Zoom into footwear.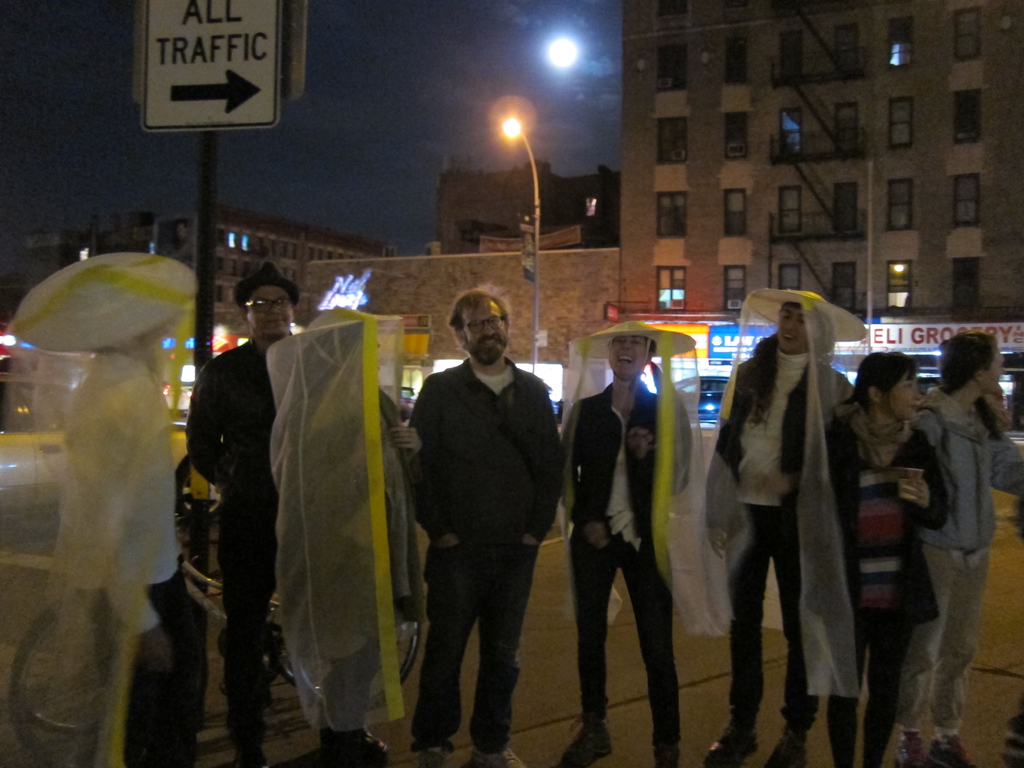
Zoom target: pyautogui.locateOnScreen(321, 733, 392, 764).
